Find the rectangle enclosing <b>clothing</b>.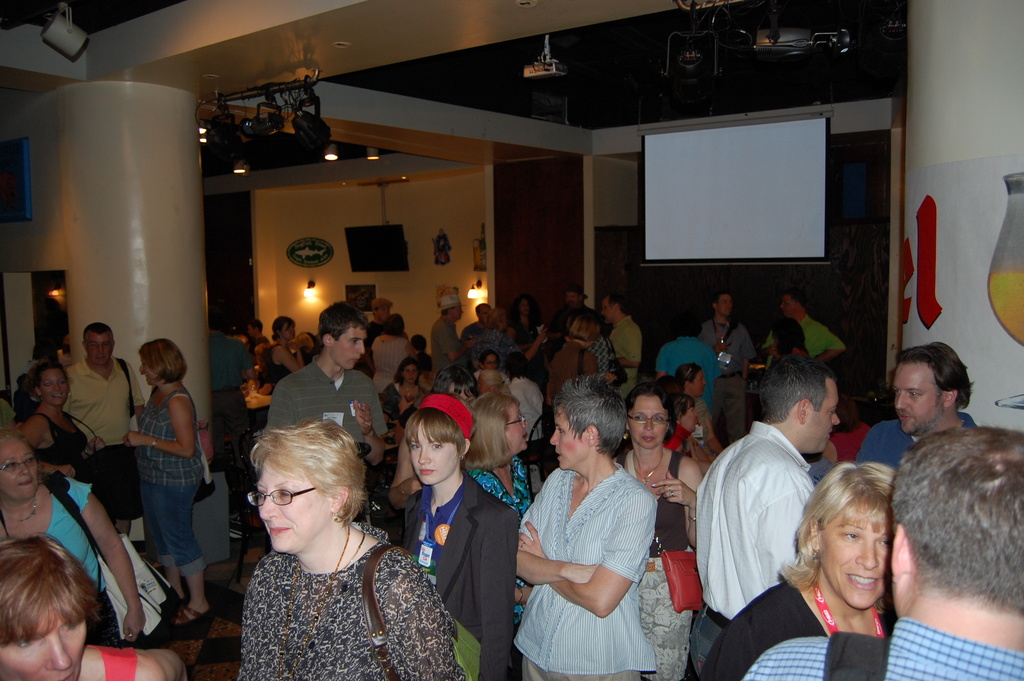
[left=852, top=414, right=972, bottom=462].
